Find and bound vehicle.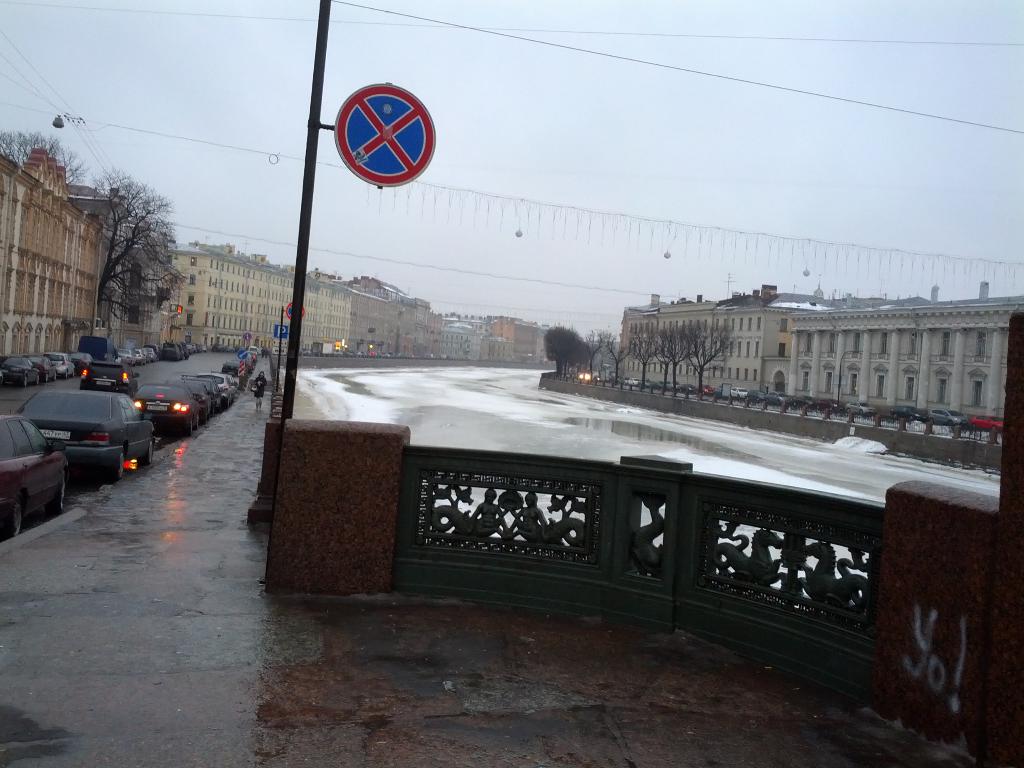
Bound: l=928, t=408, r=970, b=424.
